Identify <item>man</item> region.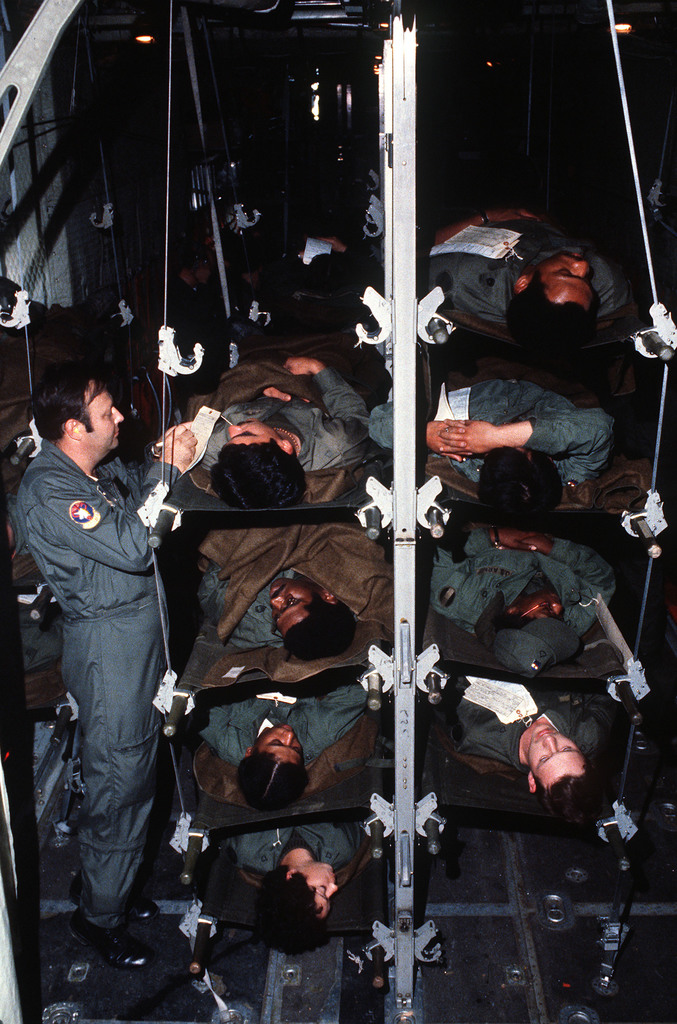
Region: [x1=15, y1=336, x2=199, y2=1002].
